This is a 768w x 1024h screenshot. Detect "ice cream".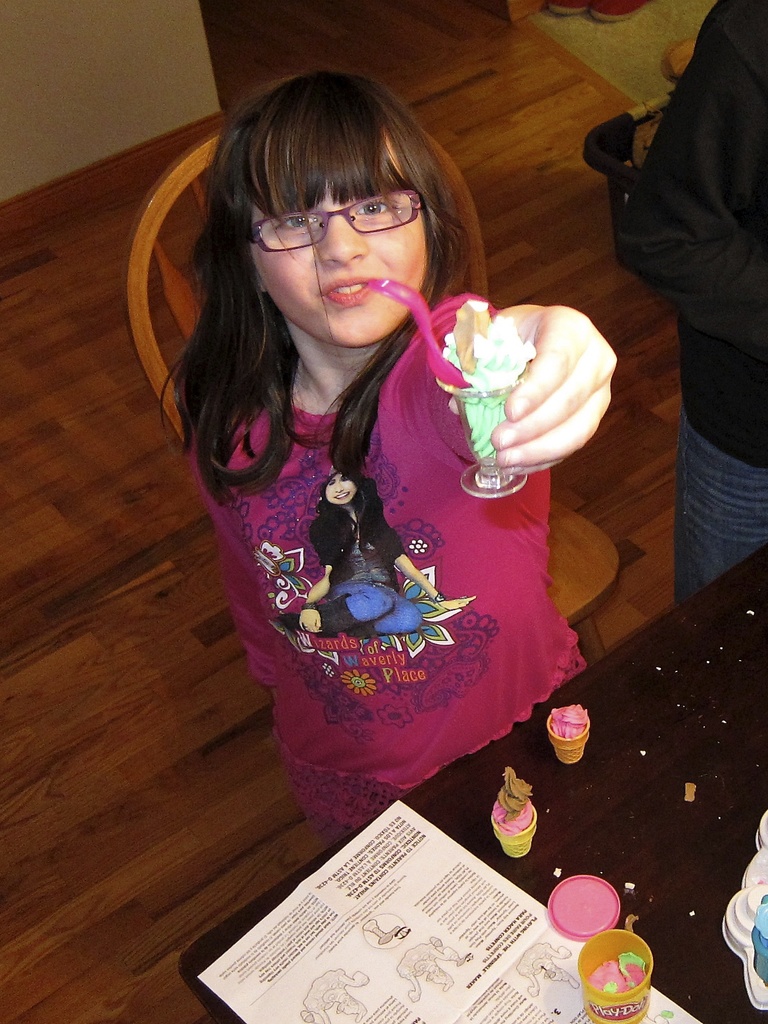
bbox=[485, 762, 543, 860].
